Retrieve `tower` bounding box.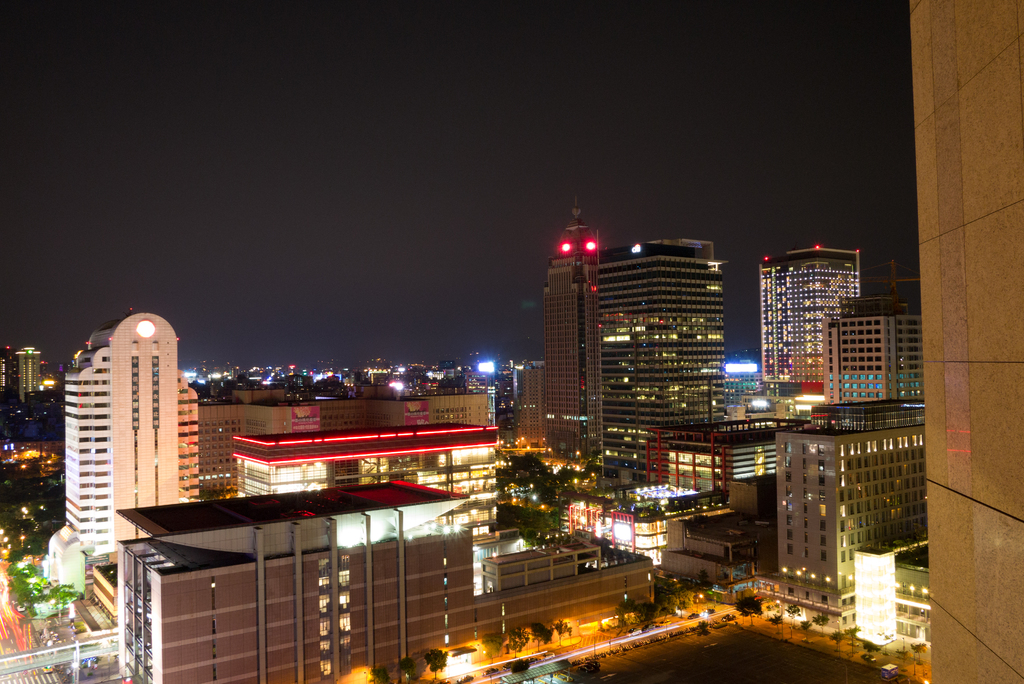
Bounding box: Rect(64, 311, 200, 569).
